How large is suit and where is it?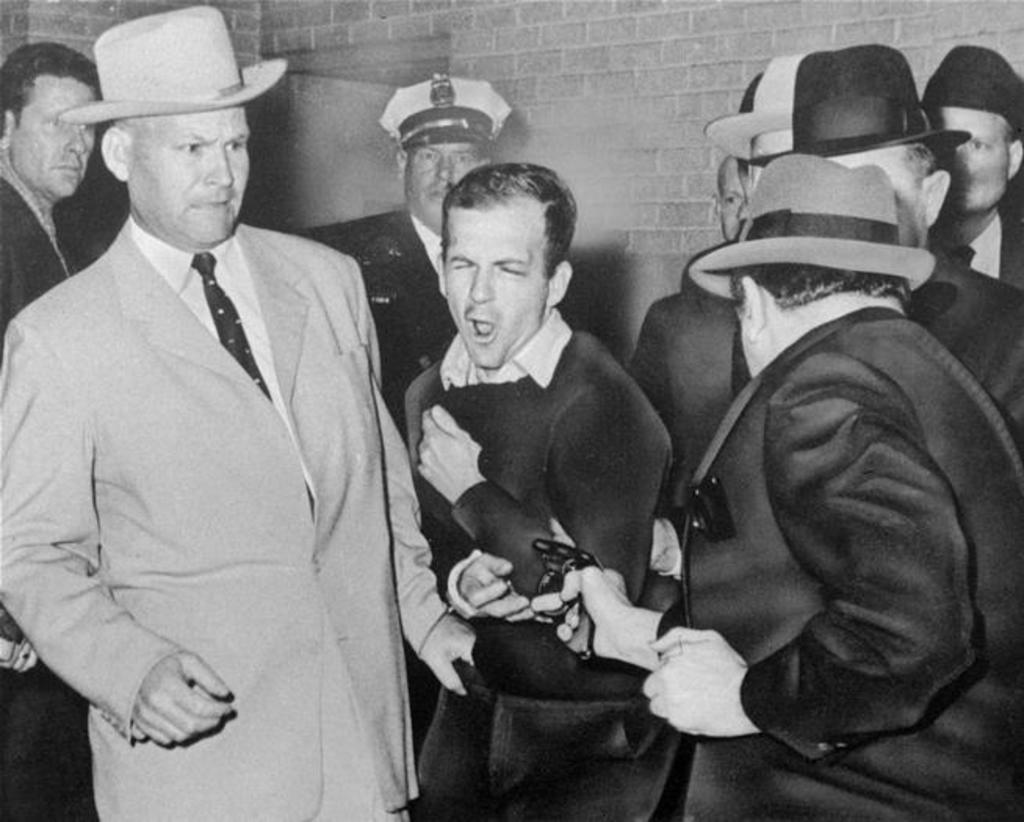
Bounding box: 933, 207, 1022, 301.
